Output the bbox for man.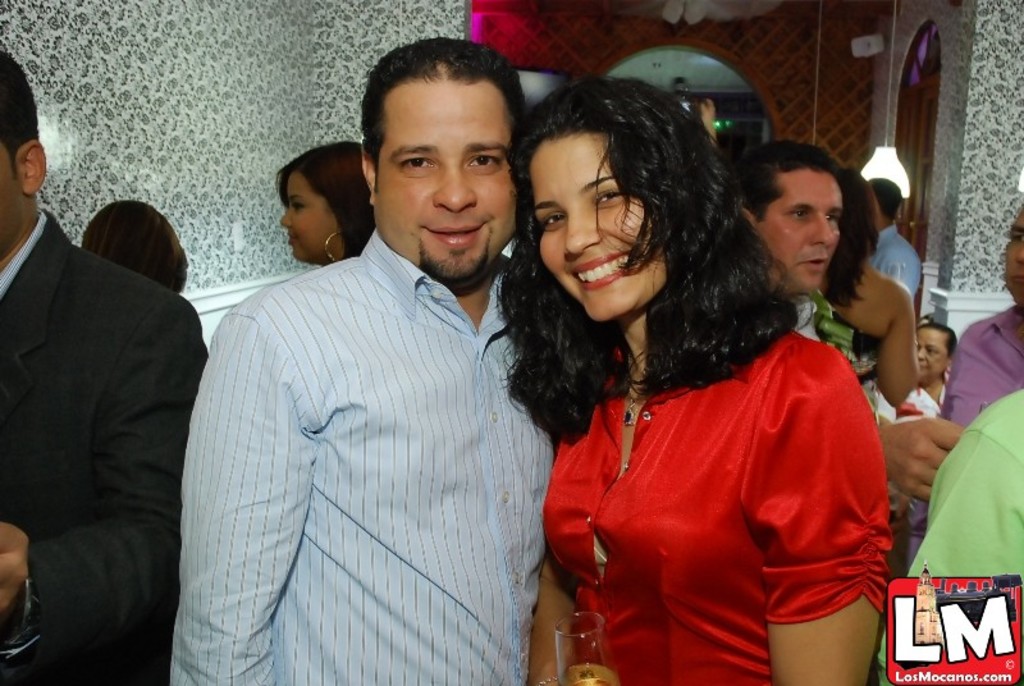
143, 27, 549, 677.
